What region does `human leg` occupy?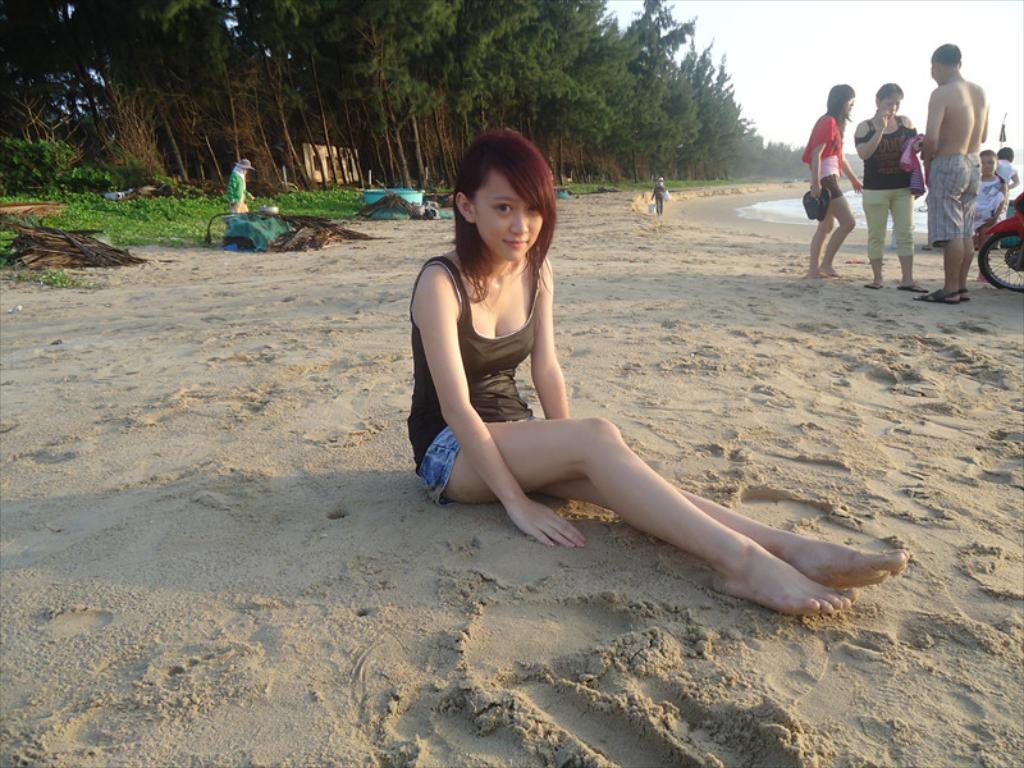
<bbox>864, 183, 891, 289</bbox>.
